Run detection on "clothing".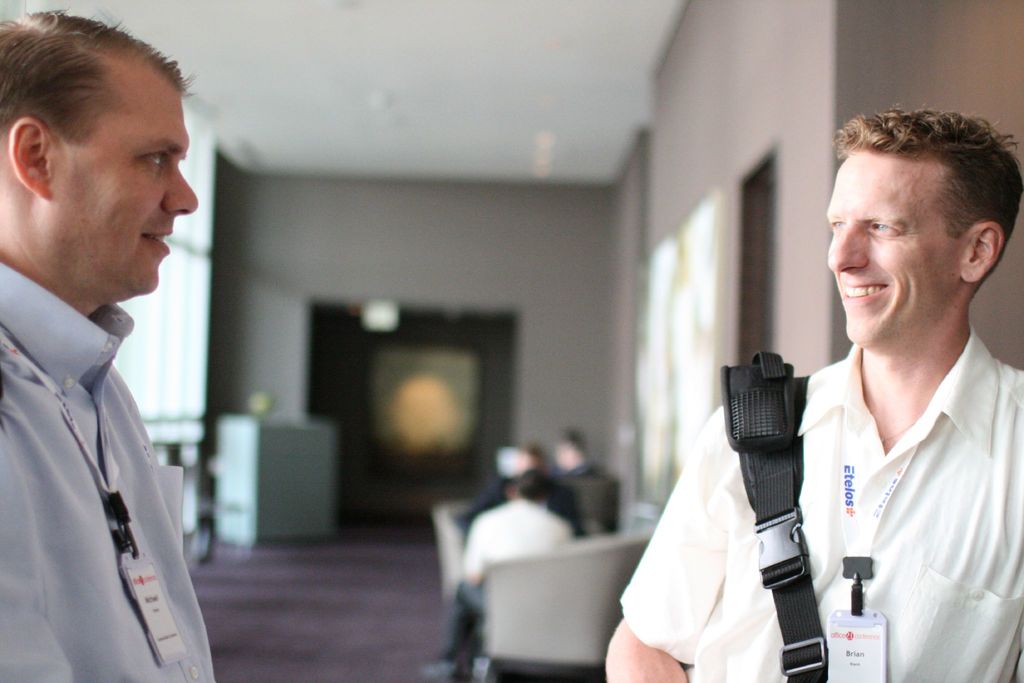
Result: bbox=[436, 584, 479, 670].
